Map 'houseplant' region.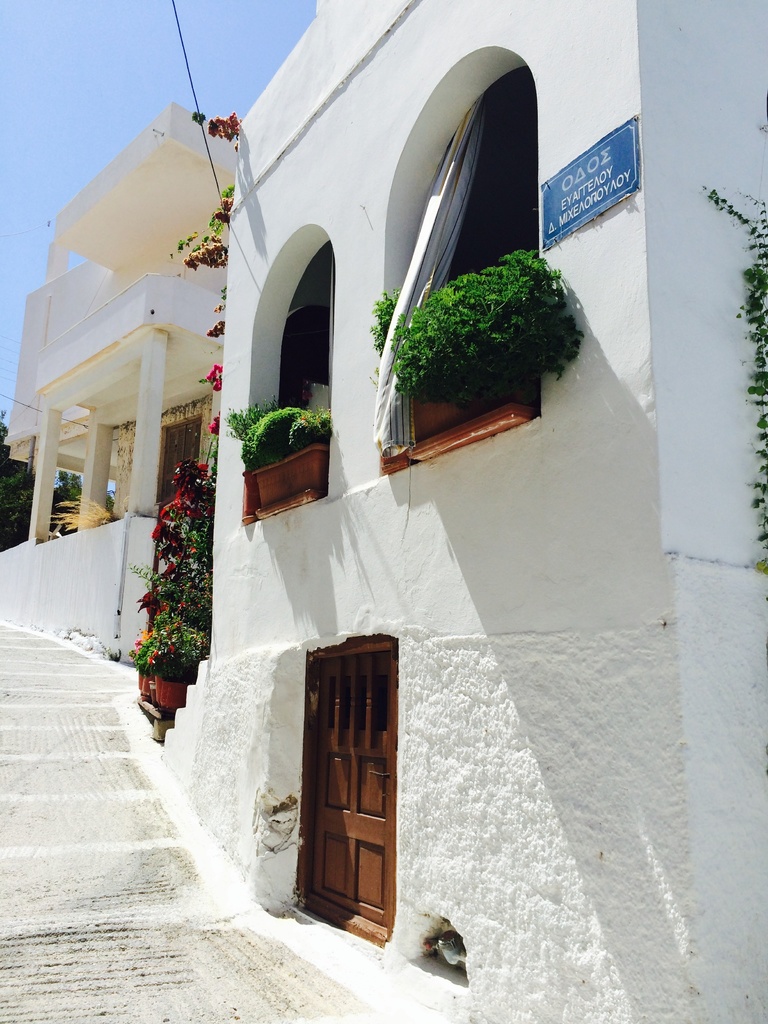
Mapped to 365/223/586/439.
